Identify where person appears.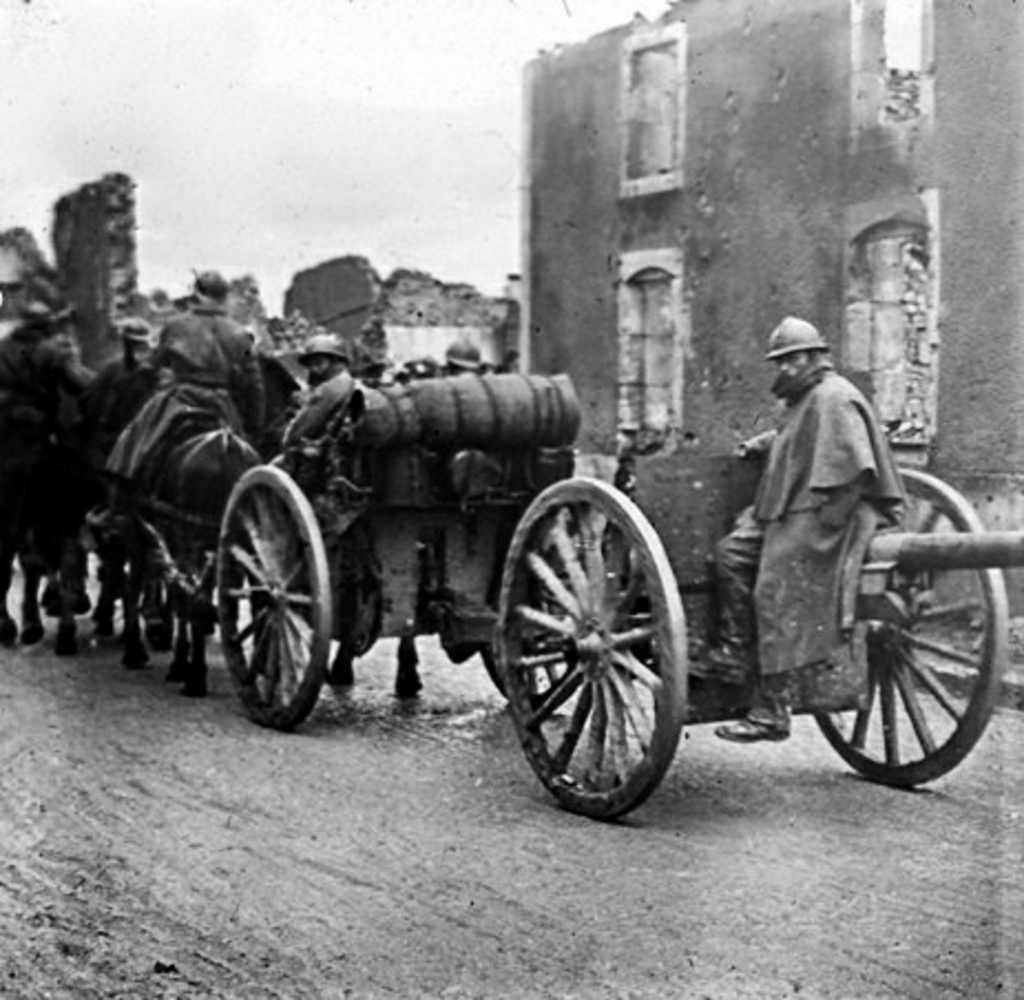
Appears at select_region(750, 290, 905, 684).
